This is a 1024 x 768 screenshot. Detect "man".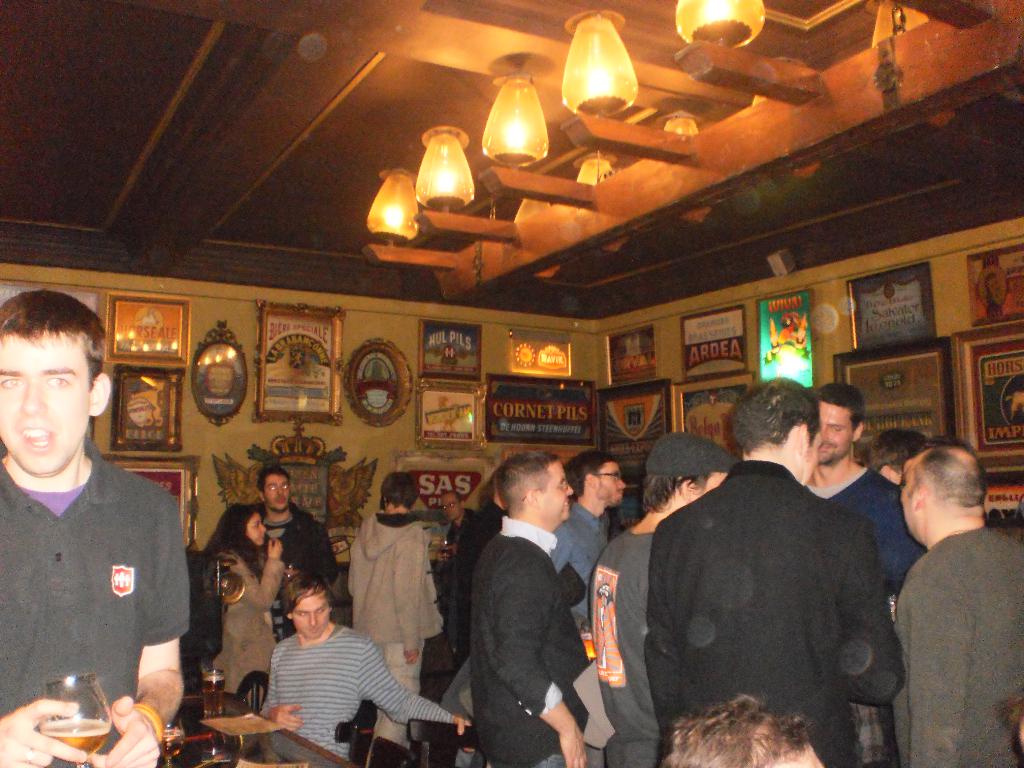
806:382:932:590.
